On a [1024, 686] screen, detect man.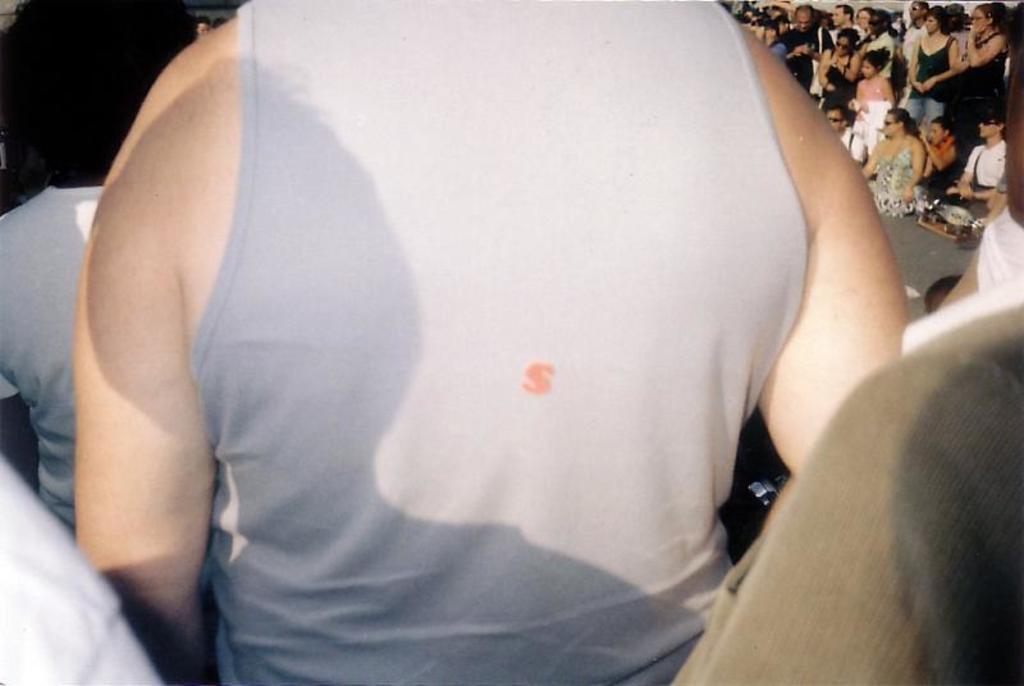
x1=823, y1=104, x2=867, y2=165.
